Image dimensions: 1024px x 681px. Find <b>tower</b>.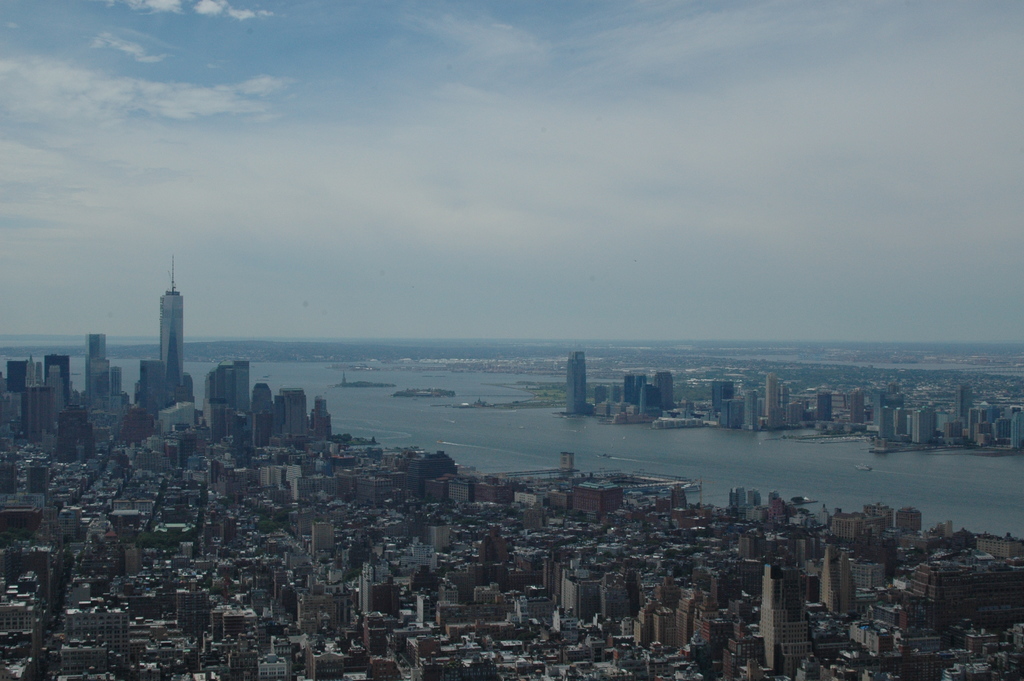
x1=44 y1=351 x2=84 y2=391.
